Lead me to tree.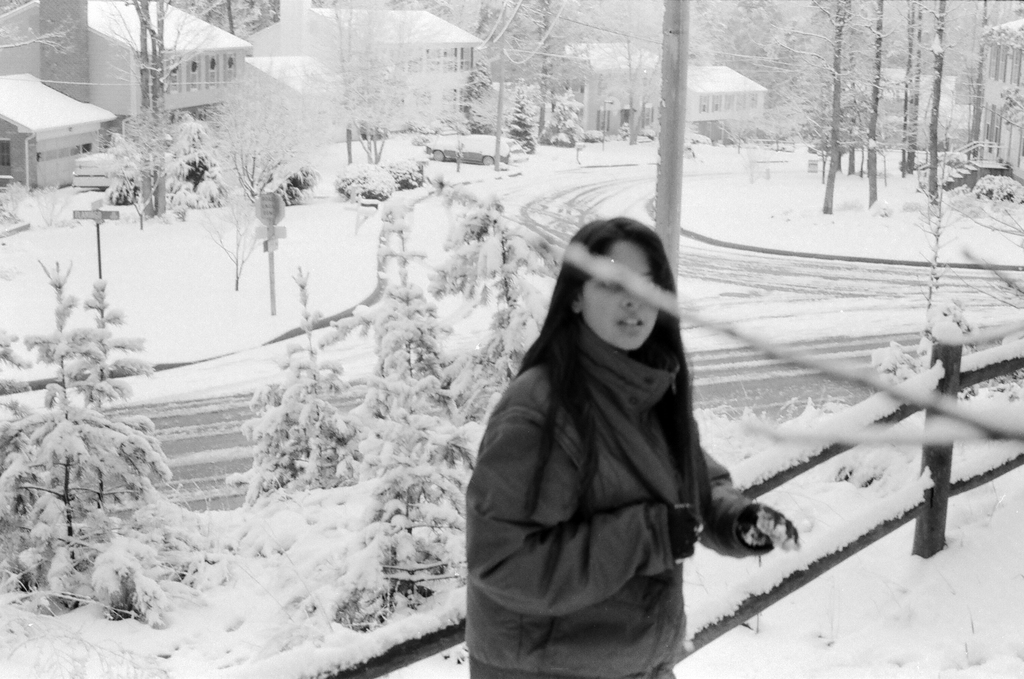
Lead to (780, 0, 893, 217).
